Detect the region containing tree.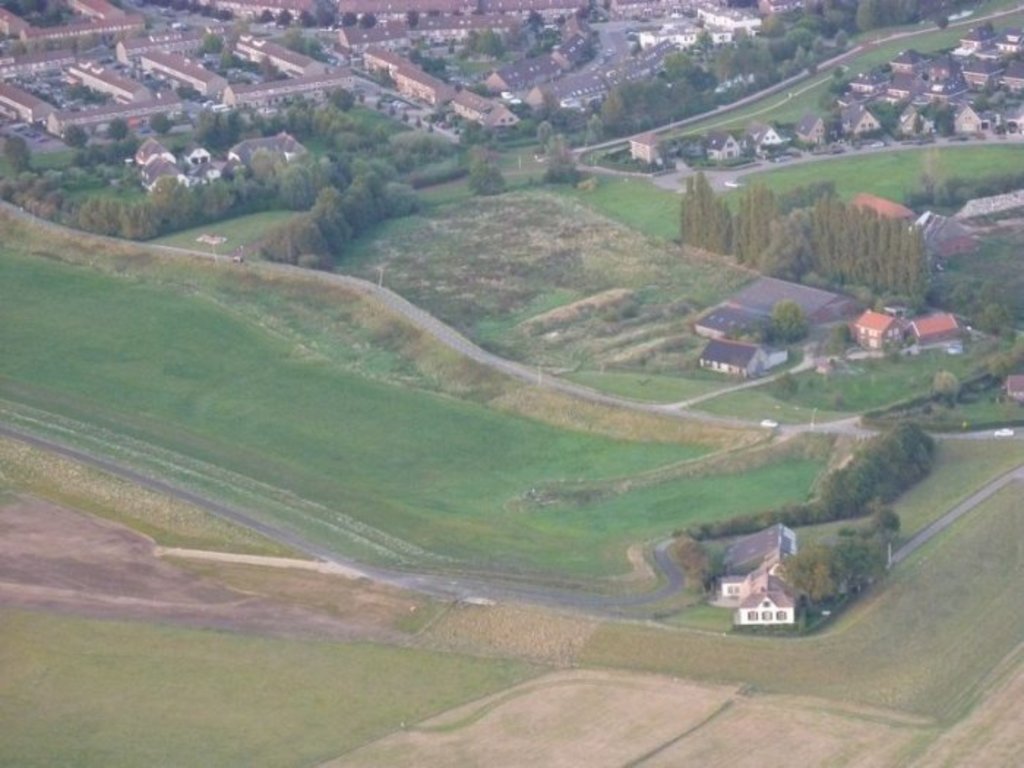
bbox=(468, 20, 506, 64).
